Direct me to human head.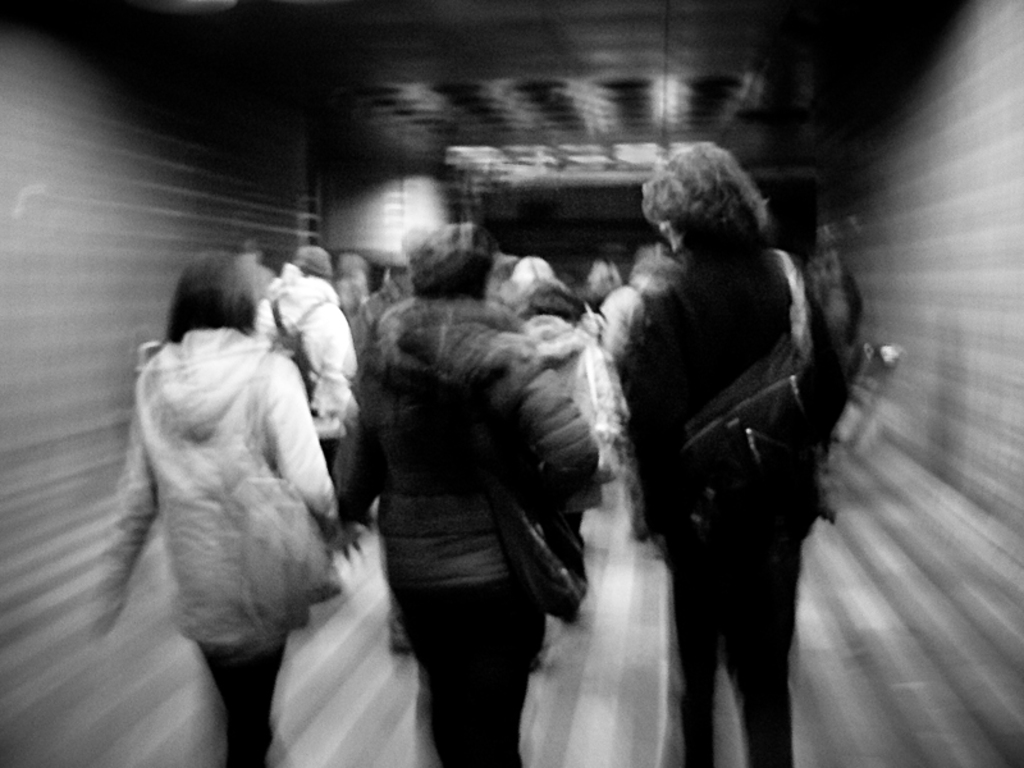
Direction: box(407, 218, 495, 294).
